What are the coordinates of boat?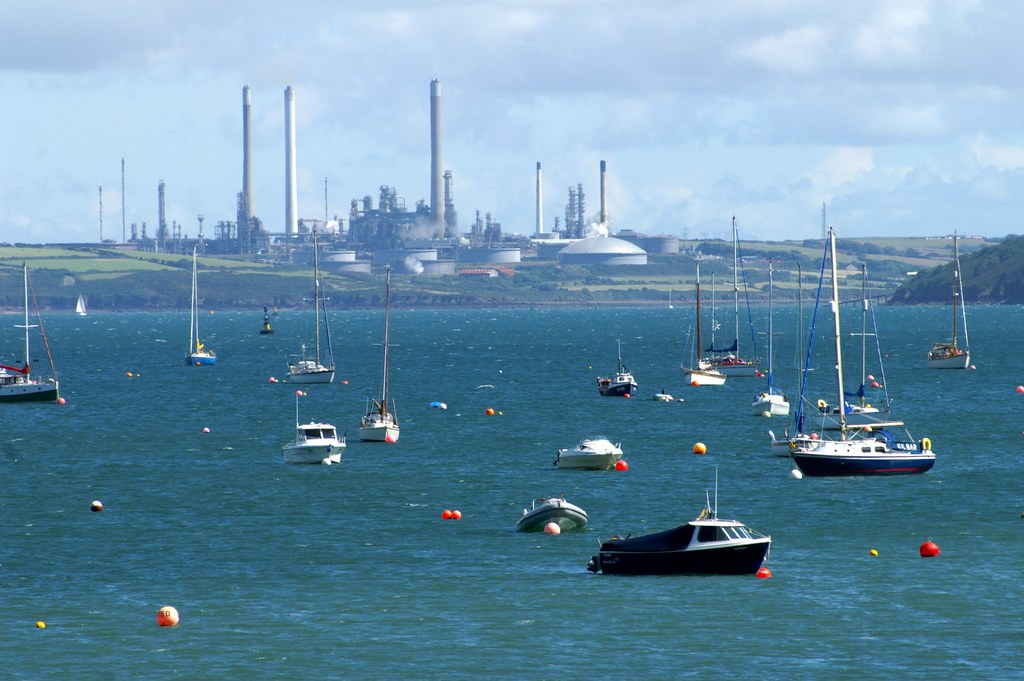
crop(559, 438, 620, 465).
